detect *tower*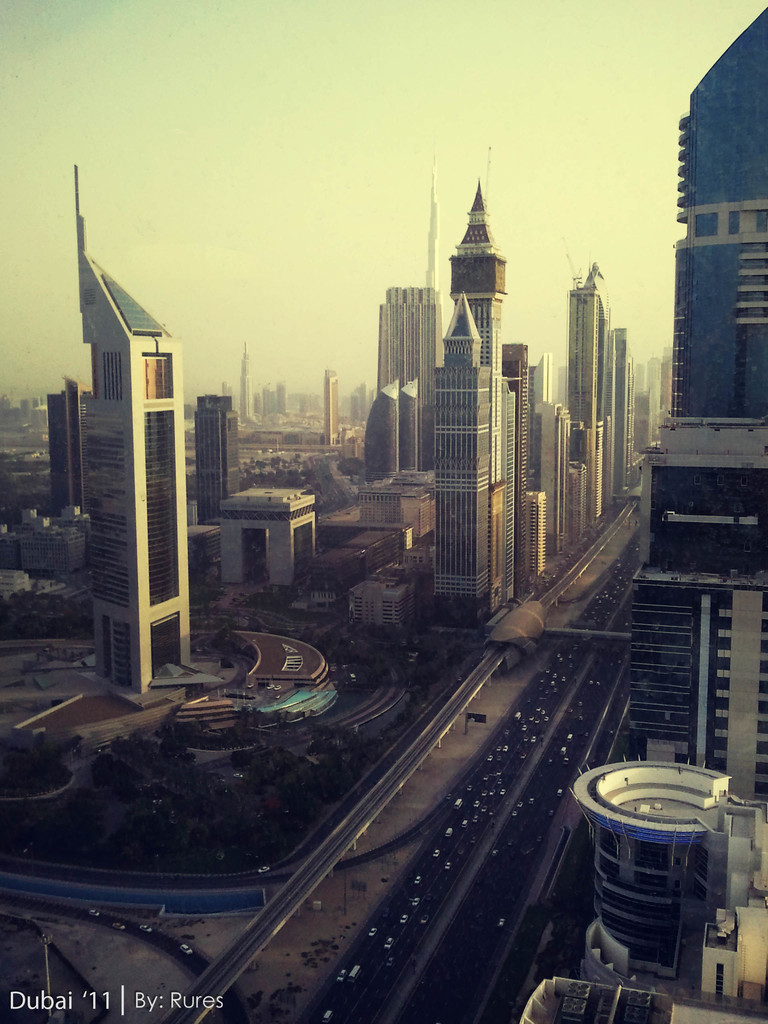
[72,170,191,692]
